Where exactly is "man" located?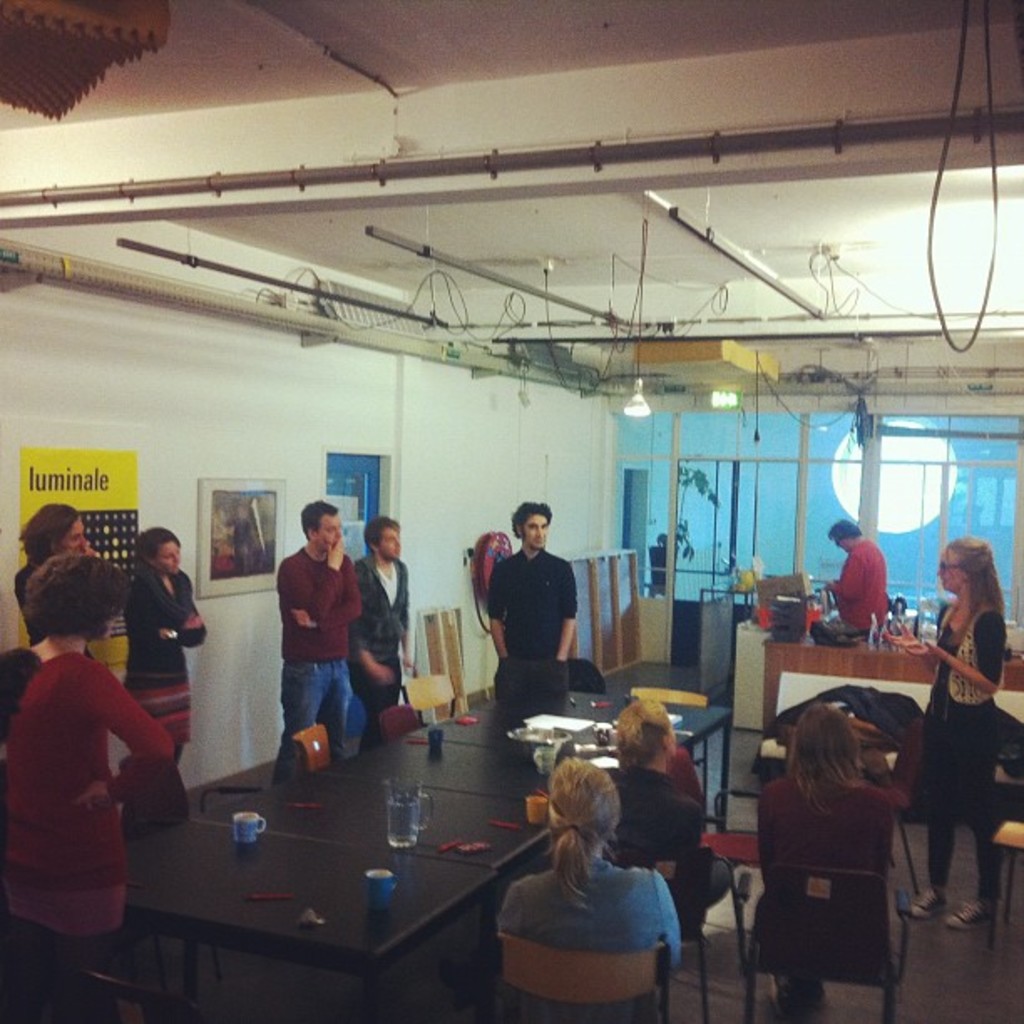
Its bounding box is [268, 497, 363, 785].
